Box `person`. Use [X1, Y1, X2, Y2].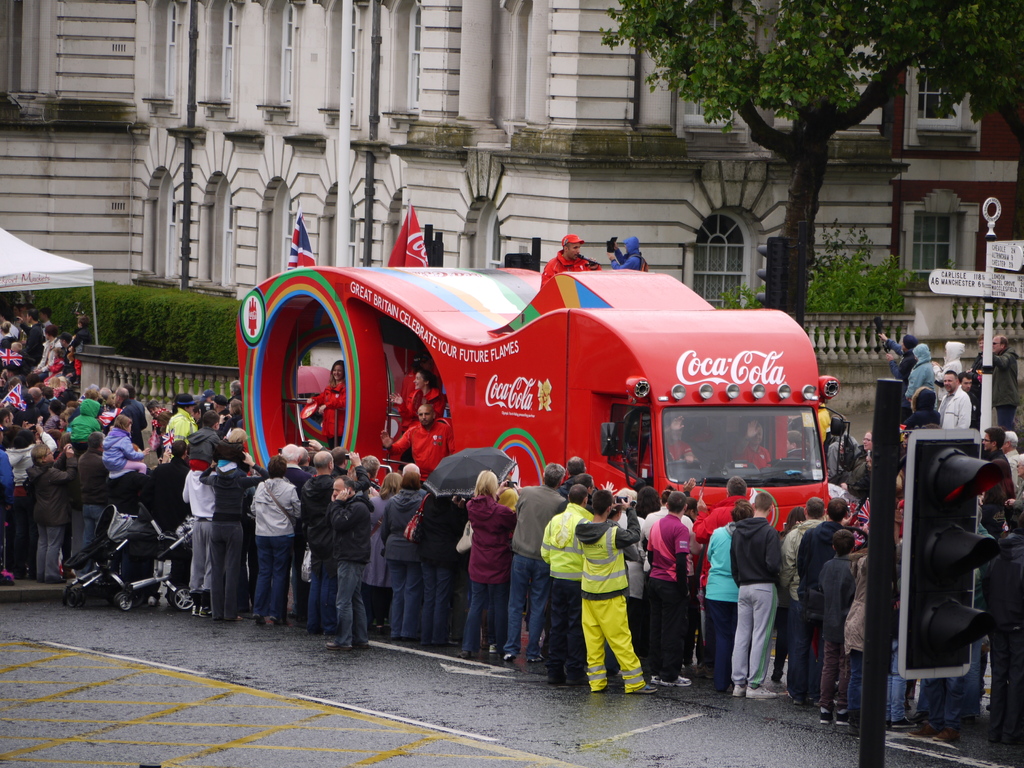
[541, 232, 603, 291].
